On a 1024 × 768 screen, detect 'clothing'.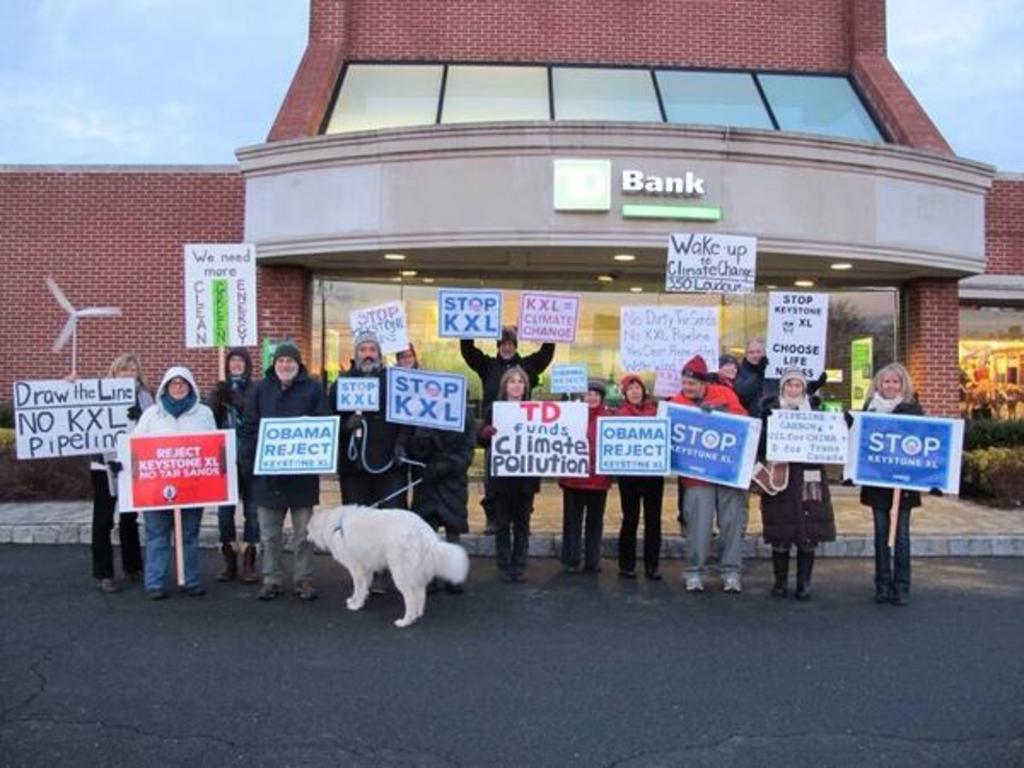
[734,353,775,415].
